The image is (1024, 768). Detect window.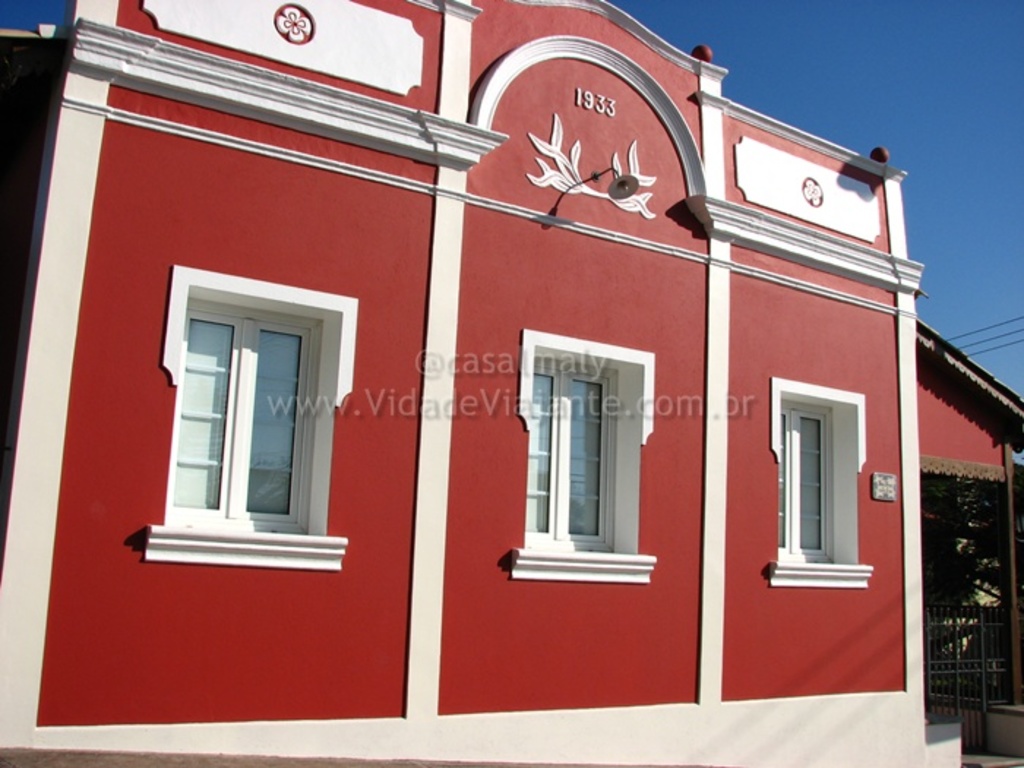
Detection: 518, 361, 625, 550.
